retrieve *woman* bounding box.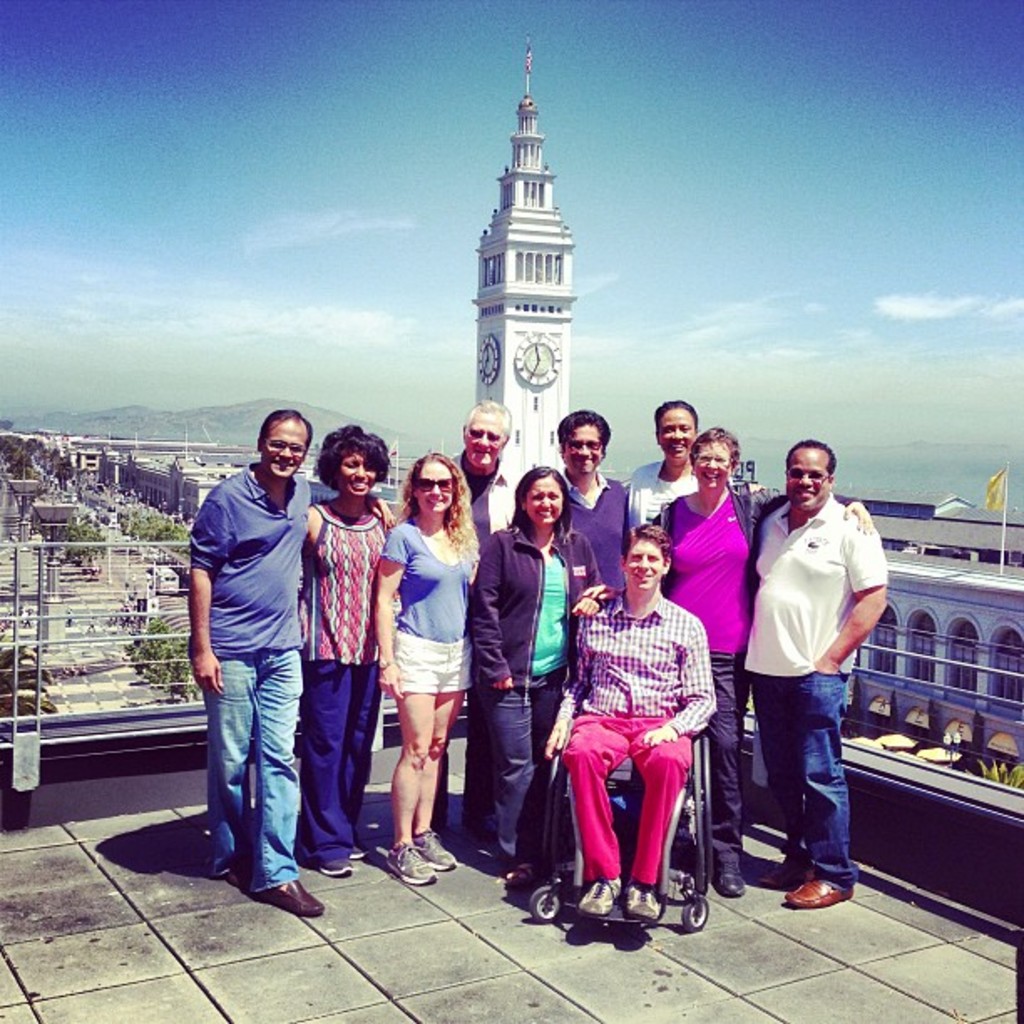
Bounding box: detection(616, 400, 760, 534).
